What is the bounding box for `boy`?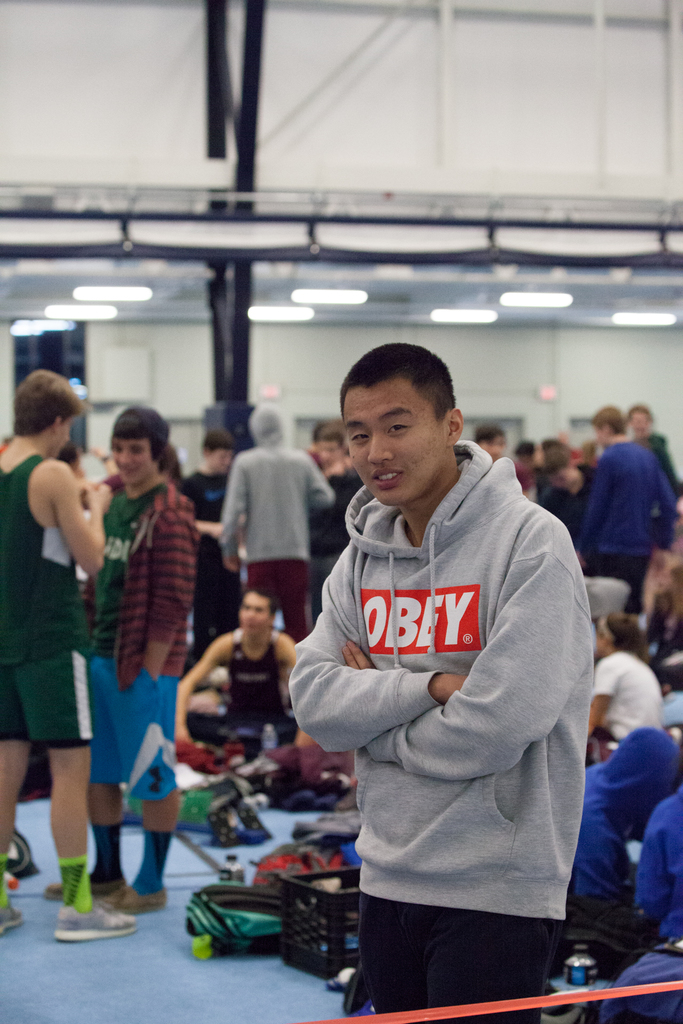
<bbox>286, 326, 605, 1000</bbox>.
